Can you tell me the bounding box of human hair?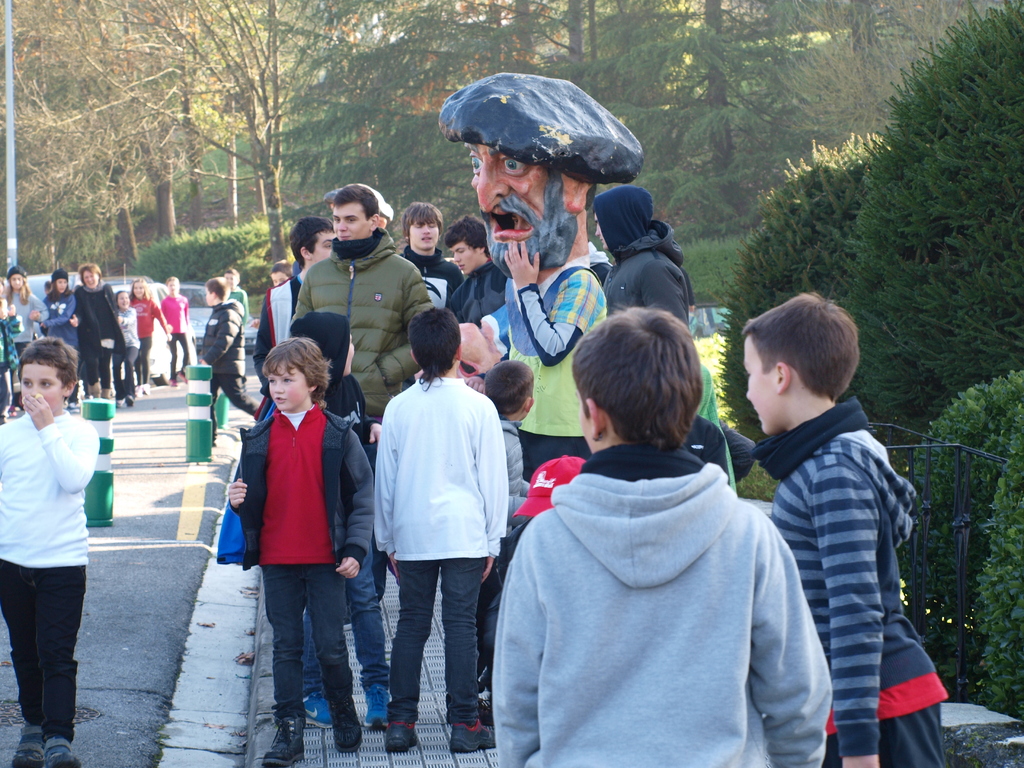
left=482, top=358, right=536, bottom=421.
